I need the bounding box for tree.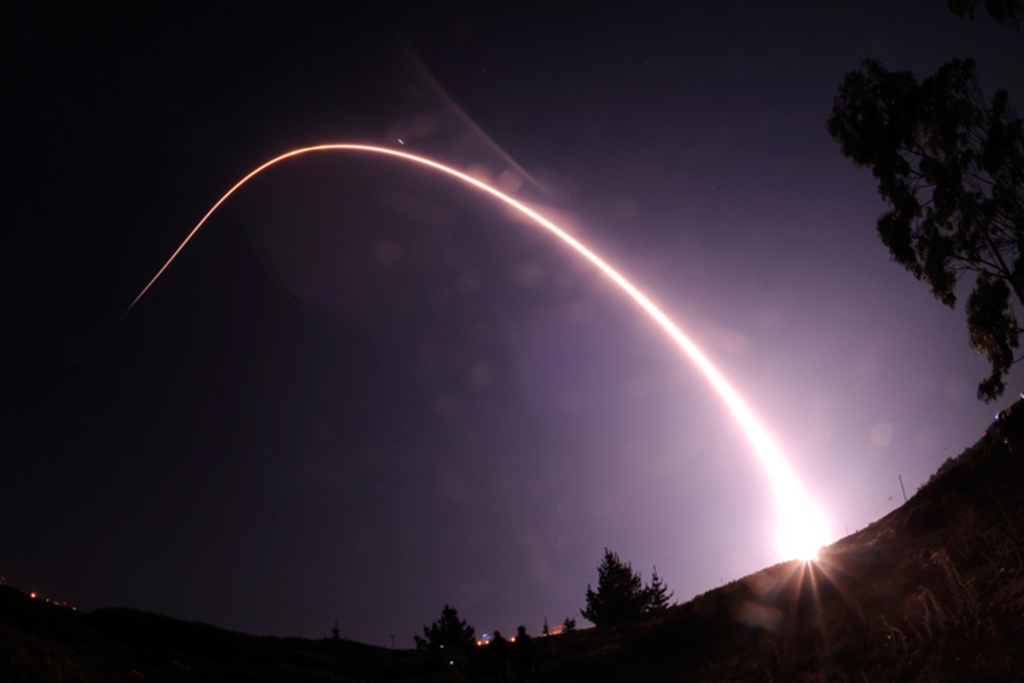
Here it is: 585/556/674/642.
